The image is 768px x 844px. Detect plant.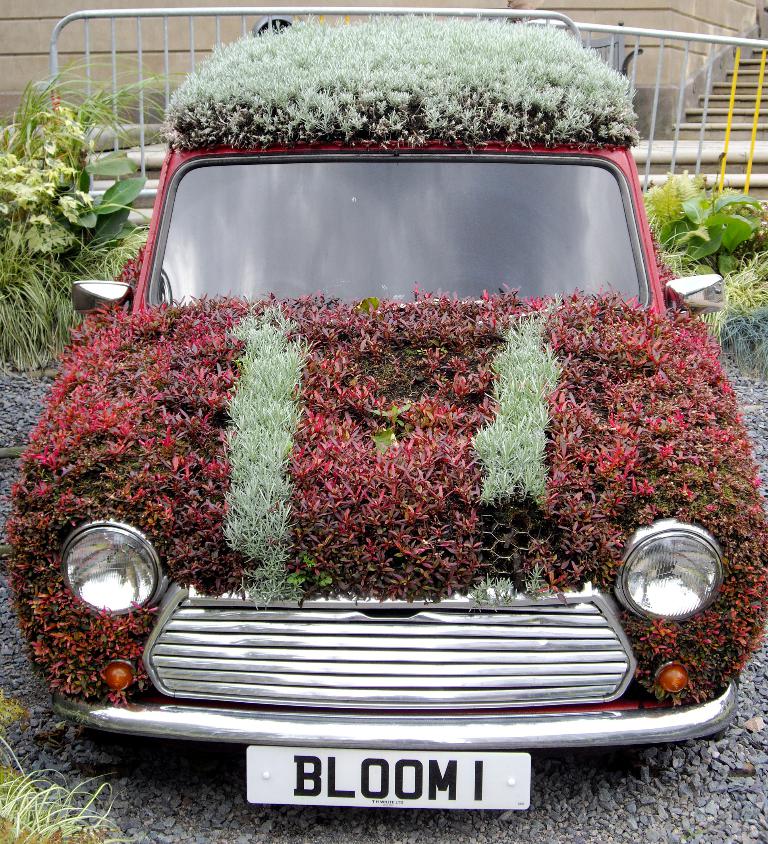
Detection: (x1=0, y1=53, x2=166, y2=156).
